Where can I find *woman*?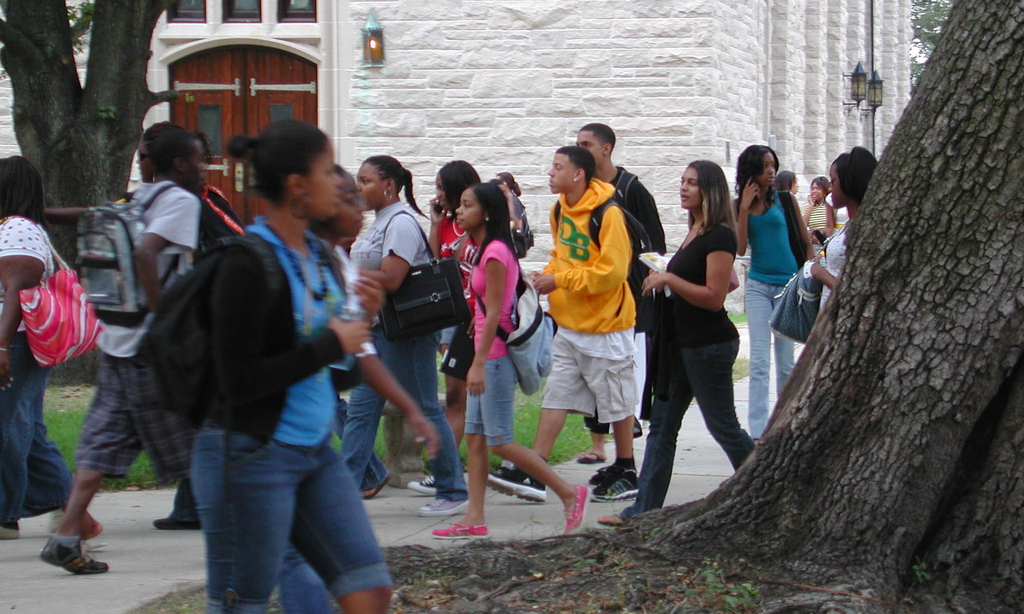
You can find it at [806,179,835,255].
